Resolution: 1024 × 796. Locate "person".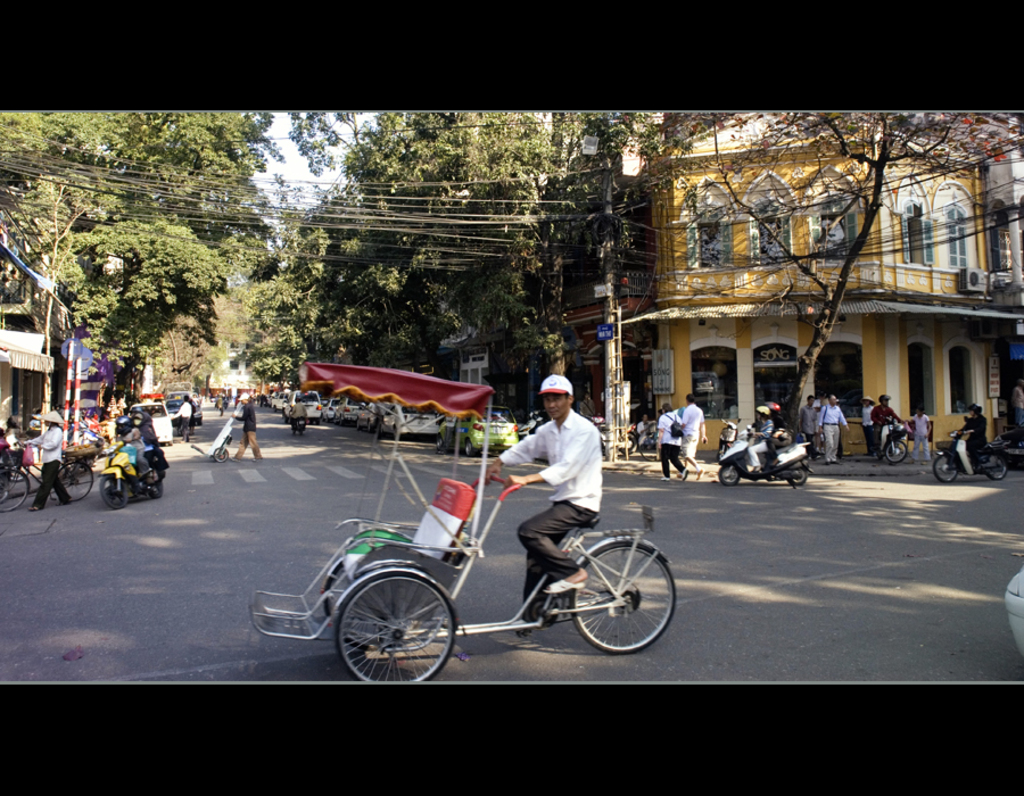
[x1=290, y1=393, x2=307, y2=429].
